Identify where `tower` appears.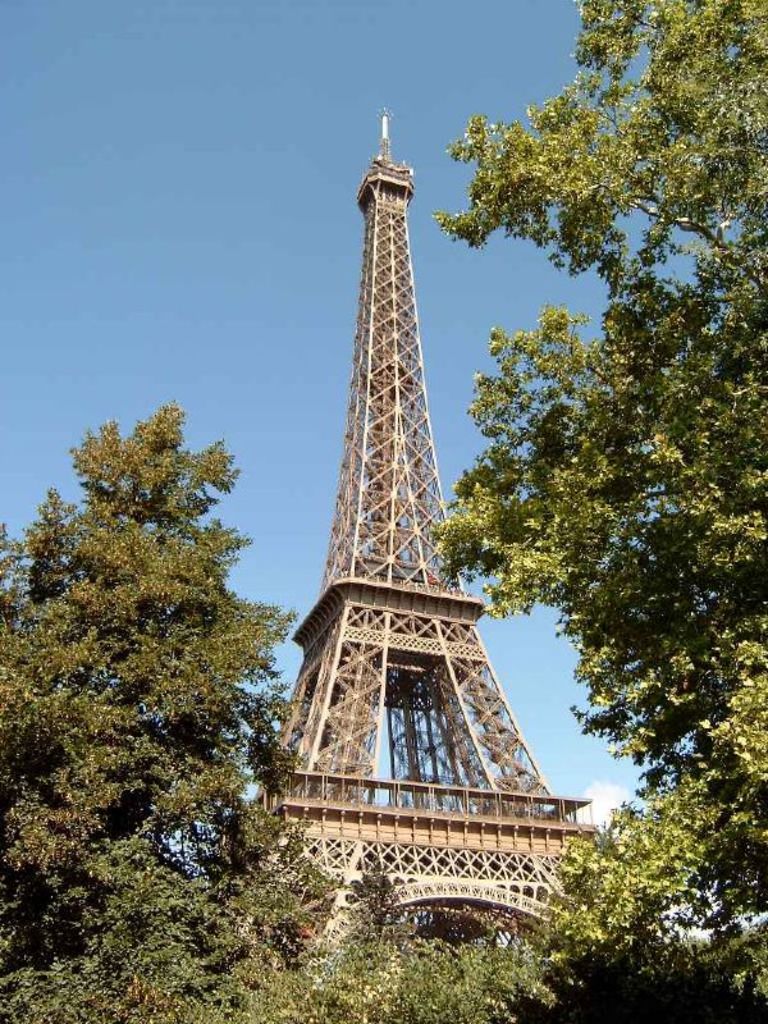
Appears at locate(250, 180, 579, 933).
